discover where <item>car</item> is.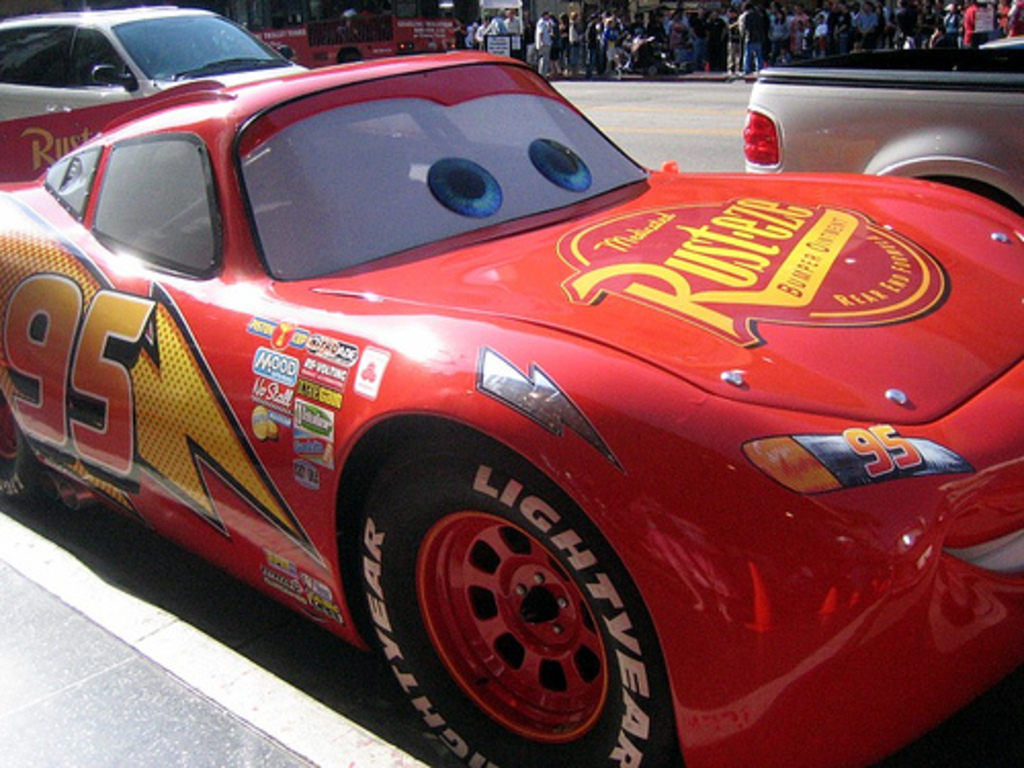
Discovered at <box>741,37,1022,215</box>.
